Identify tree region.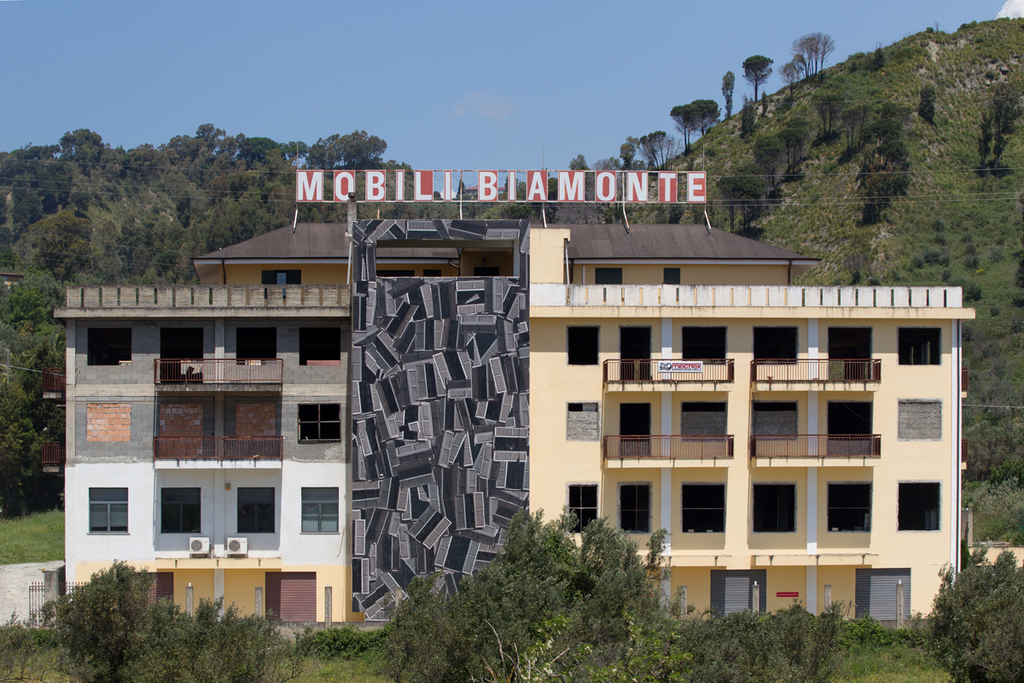
Region: locate(840, 98, 870, 158).
